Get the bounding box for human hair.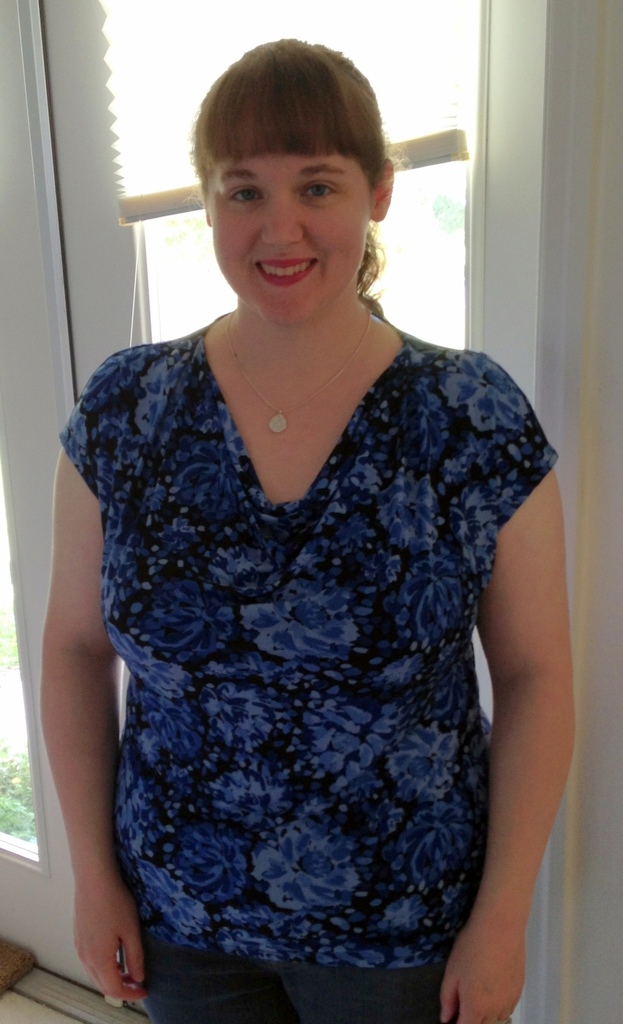
[left=181, top=45, right=405, bottom=309].
